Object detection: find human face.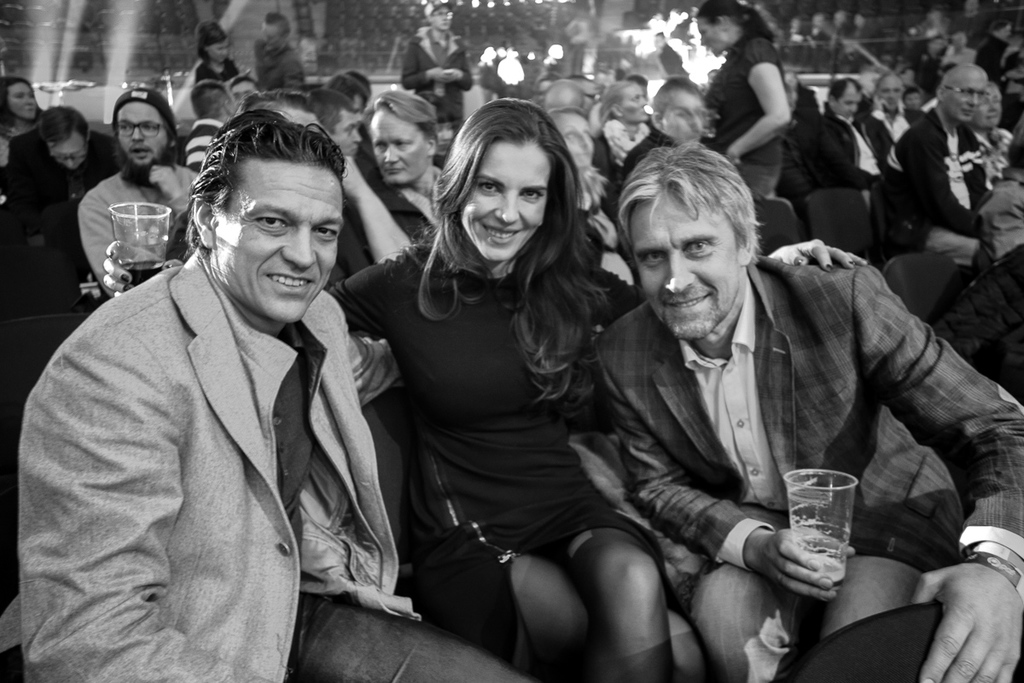
select_region(973, 84, 1000, 128).
